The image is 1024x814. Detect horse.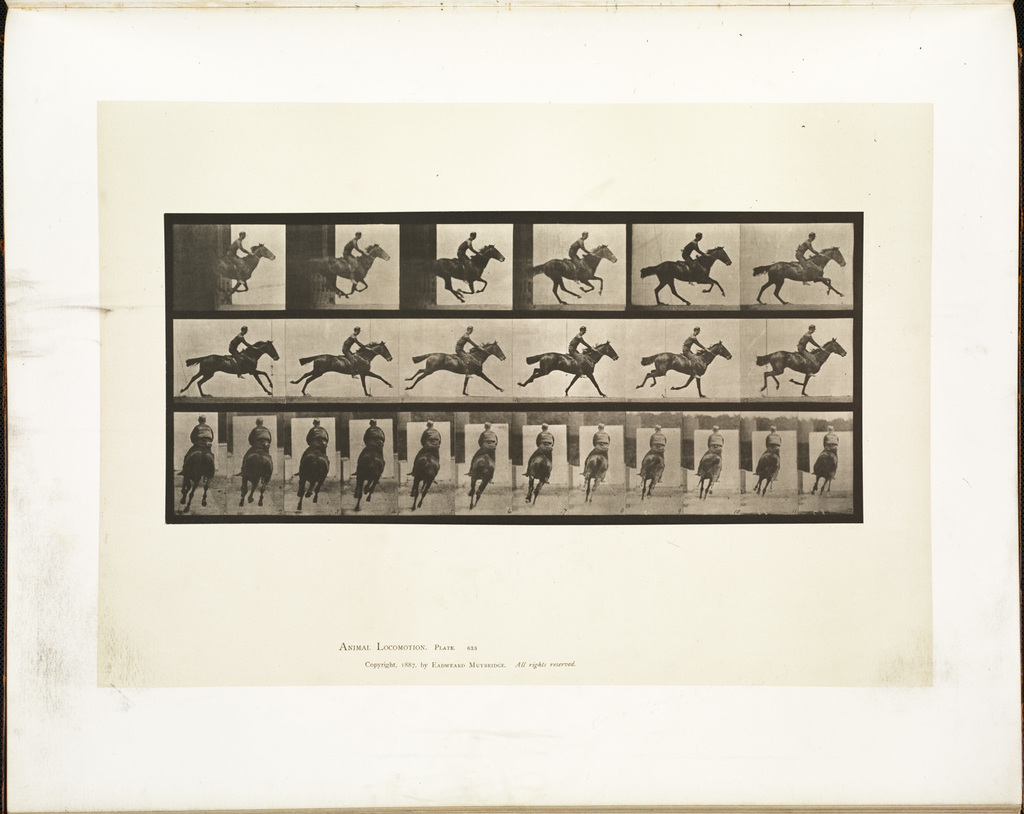
Detection: <bbox>293, 452, 329, 509</bbox>.
